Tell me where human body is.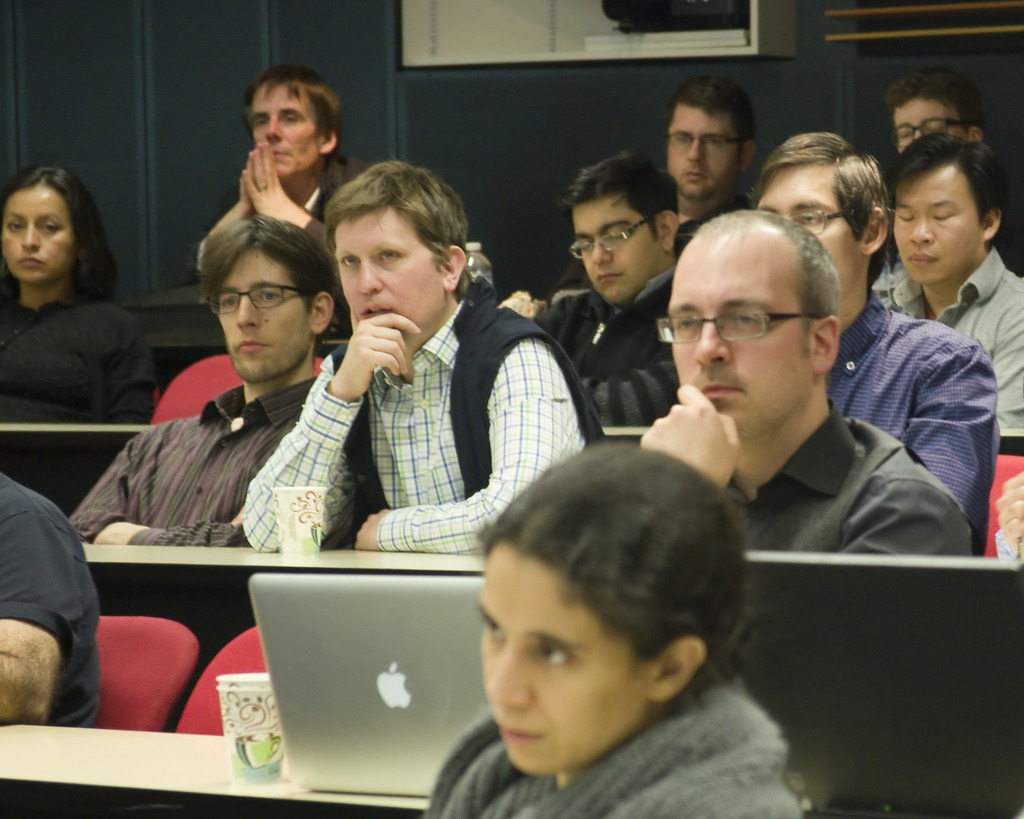
human body is at (x1=536, y1=138, x2=691, y2=434).
